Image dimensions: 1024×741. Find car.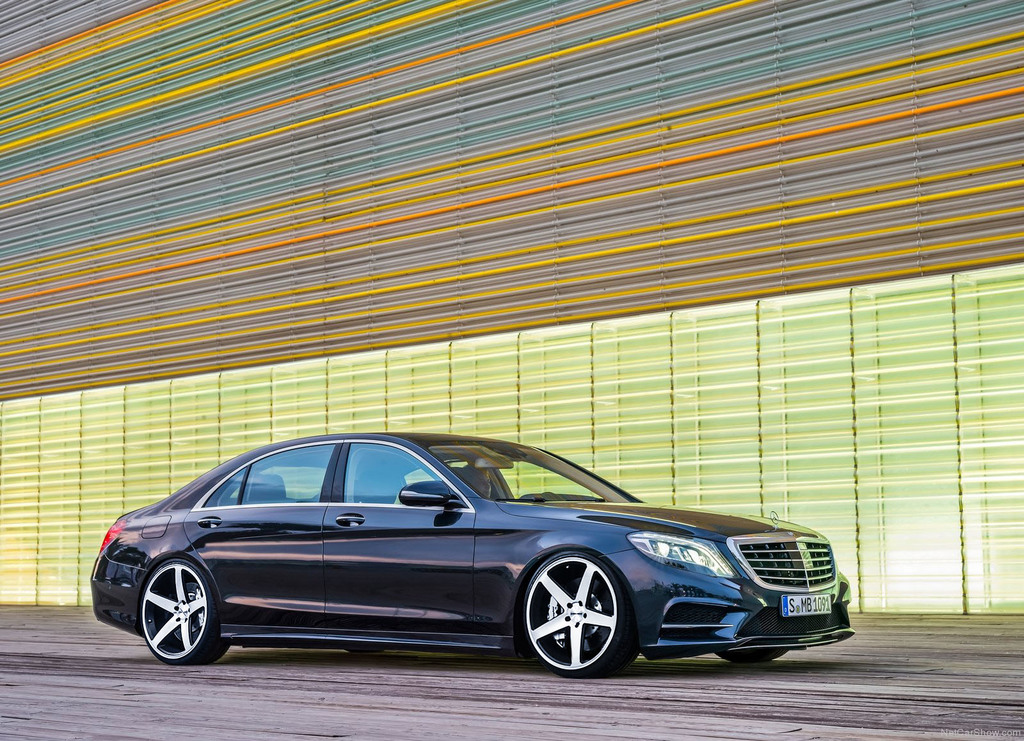
l=87, t=436, r=854, b=686.
